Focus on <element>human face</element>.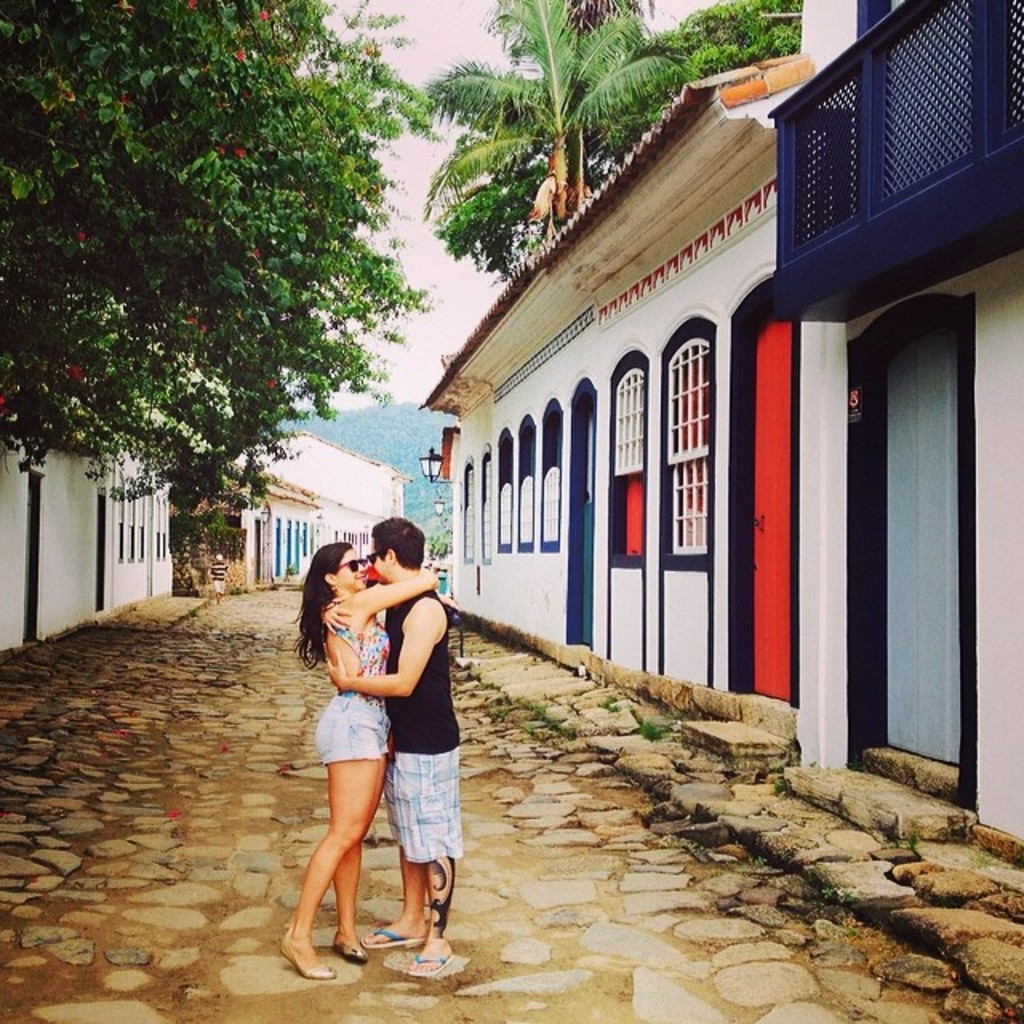
Focused at {"x1": 366, "y1": 536, "x2": 395, "y2": 581}.
